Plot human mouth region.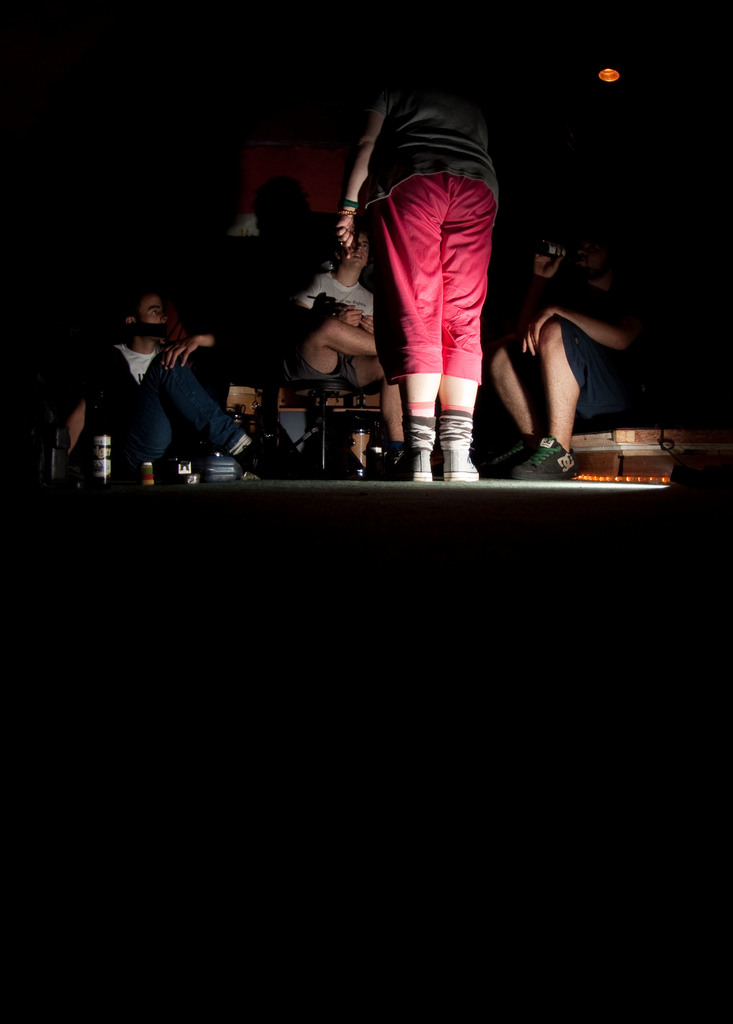
Plotted at x1=349 y1=253 x2=359 y2=260.
